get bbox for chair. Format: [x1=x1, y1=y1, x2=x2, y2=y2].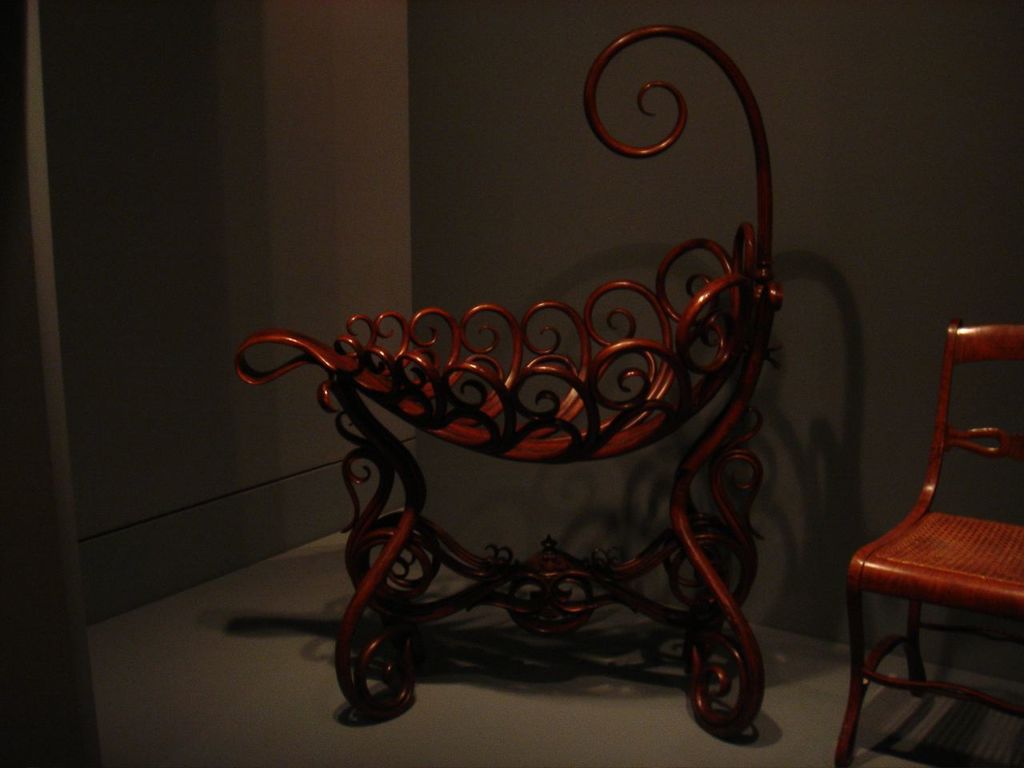
[x1=822, y1=296, x2=1023, y2=762].
